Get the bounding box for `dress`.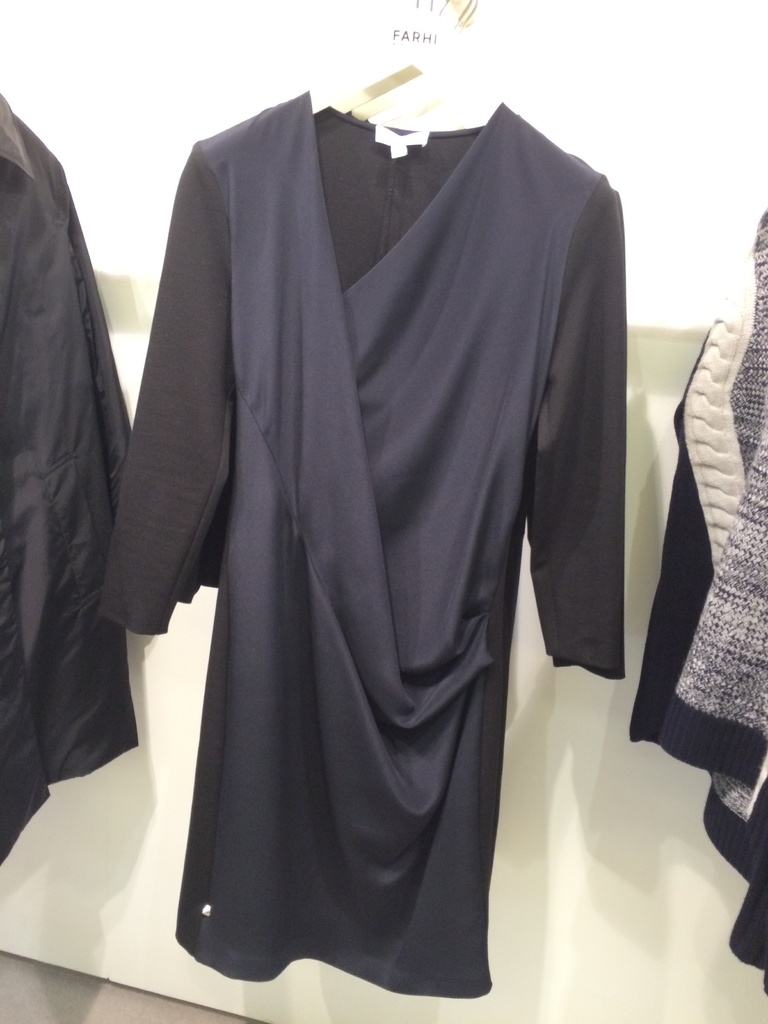
99:92:626:999.
